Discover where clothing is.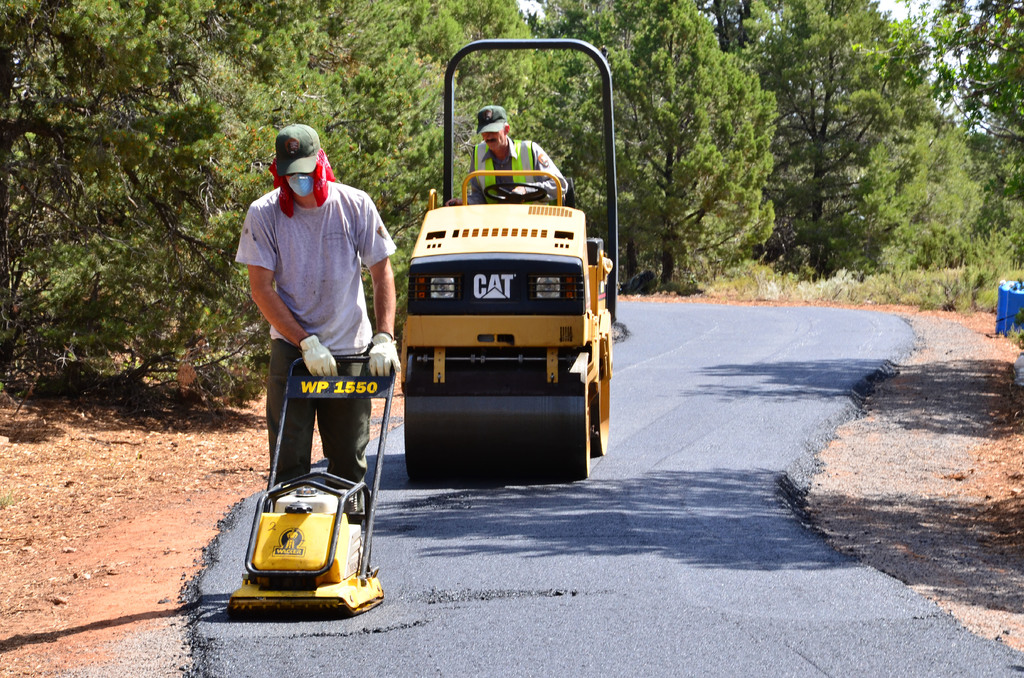
Discovered at pyautogui.locateOnScreen(238, 124, 385, 522).
